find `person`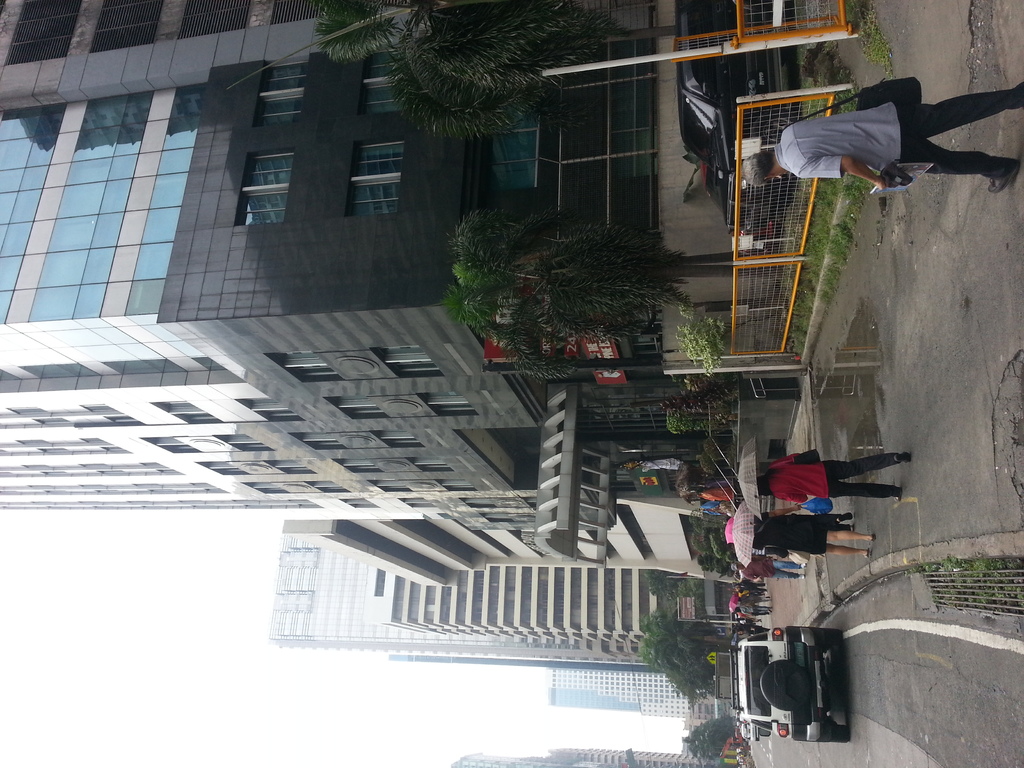
box(731, 555, 812, 582)
